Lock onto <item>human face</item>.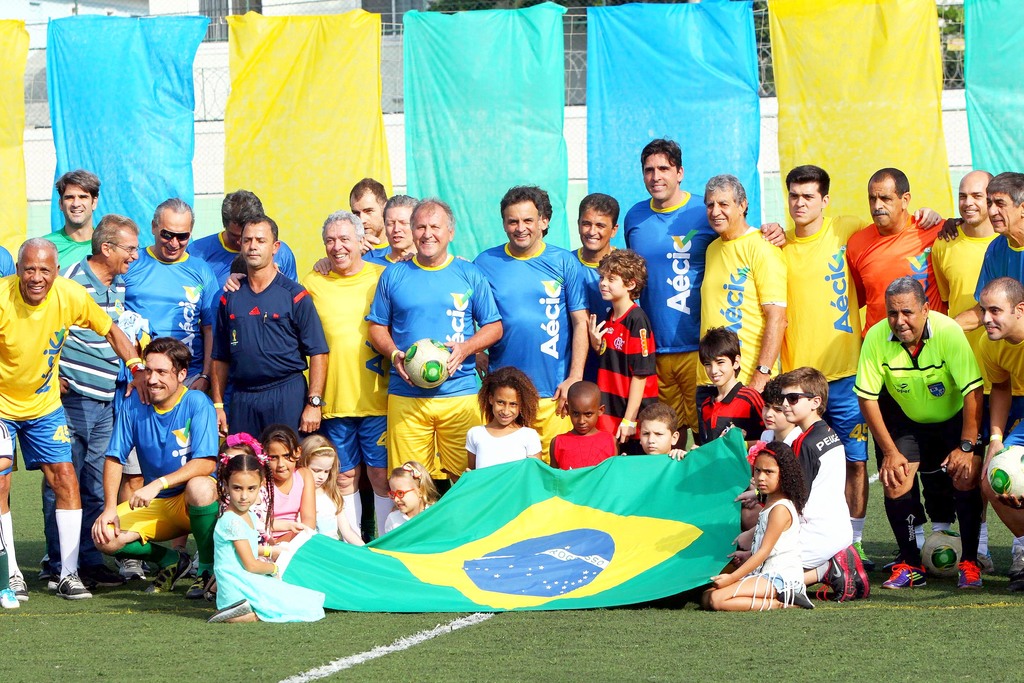
Locked: 568, 395, 599, 438.
